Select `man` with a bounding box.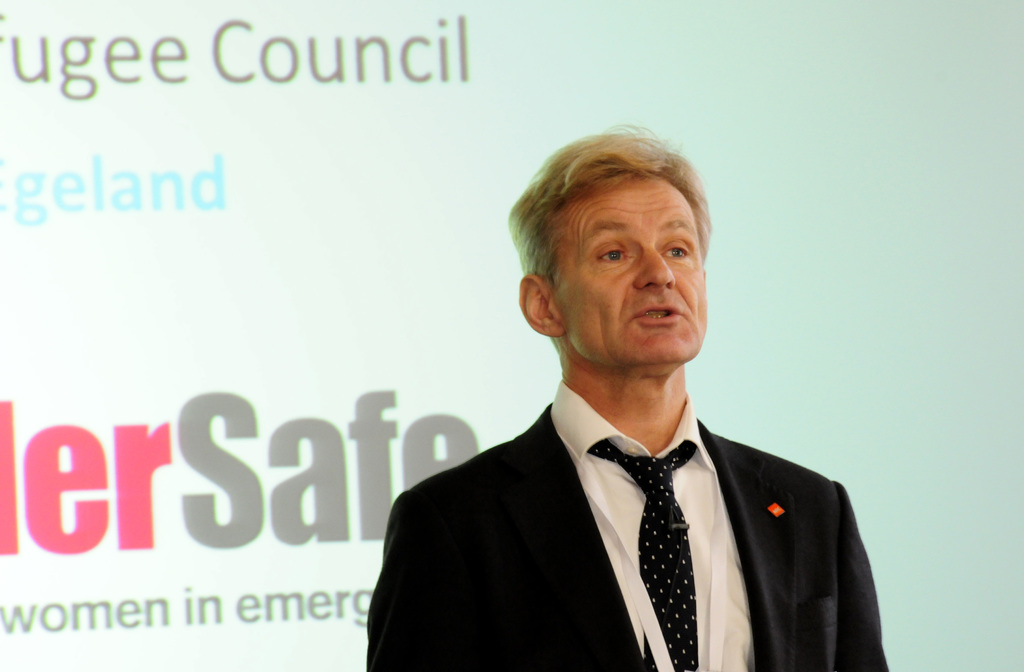
rect(361, 115, 890, 671).
